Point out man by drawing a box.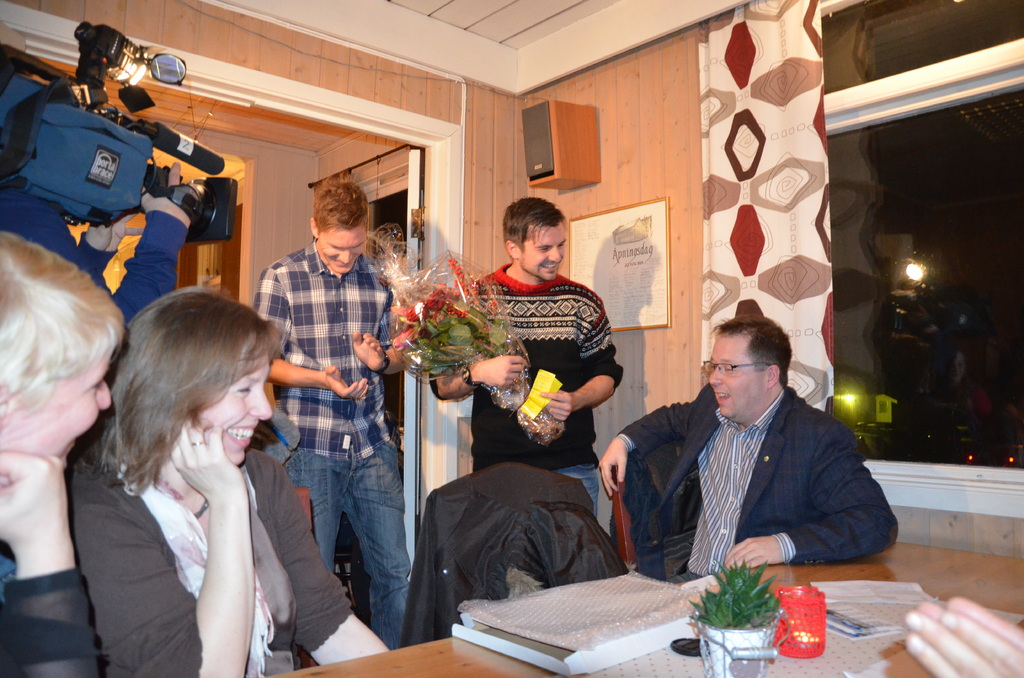
602:323:887:596.
